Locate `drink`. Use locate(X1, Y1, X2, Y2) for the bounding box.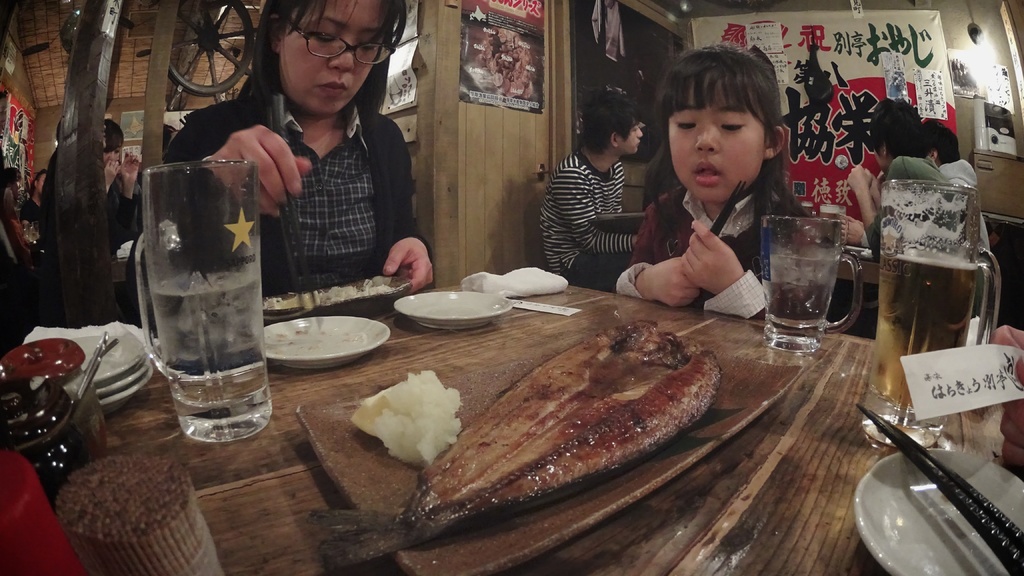
locate(150, 272, 264, 432).
